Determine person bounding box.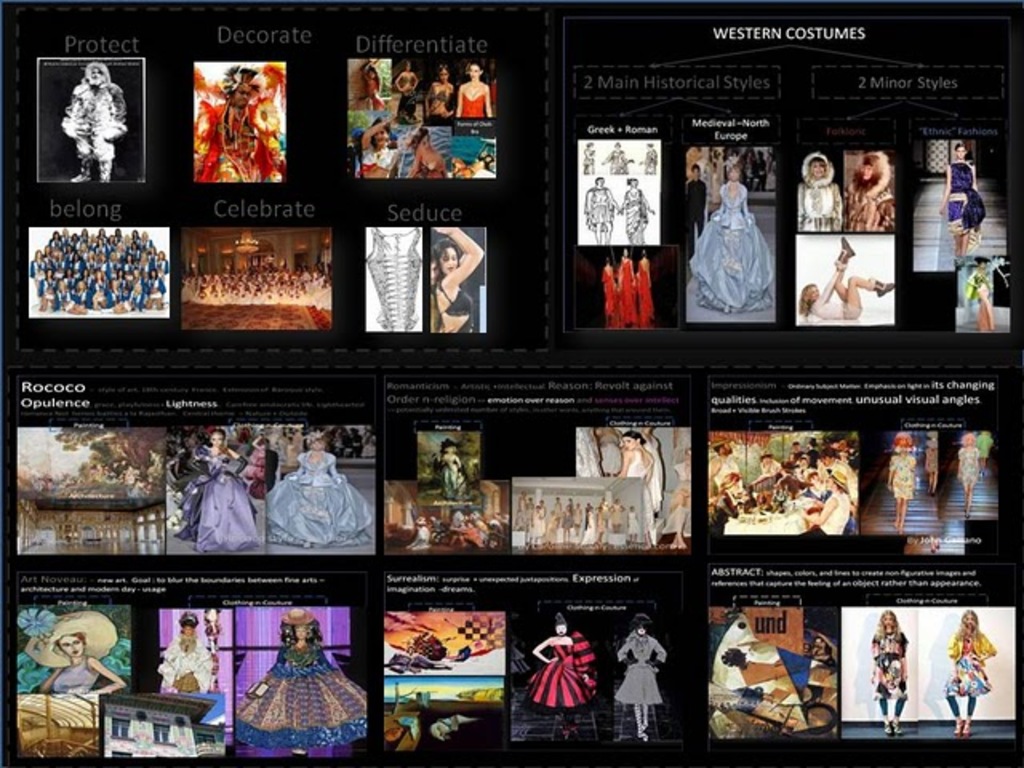
Determined: 173/426/264/550.
